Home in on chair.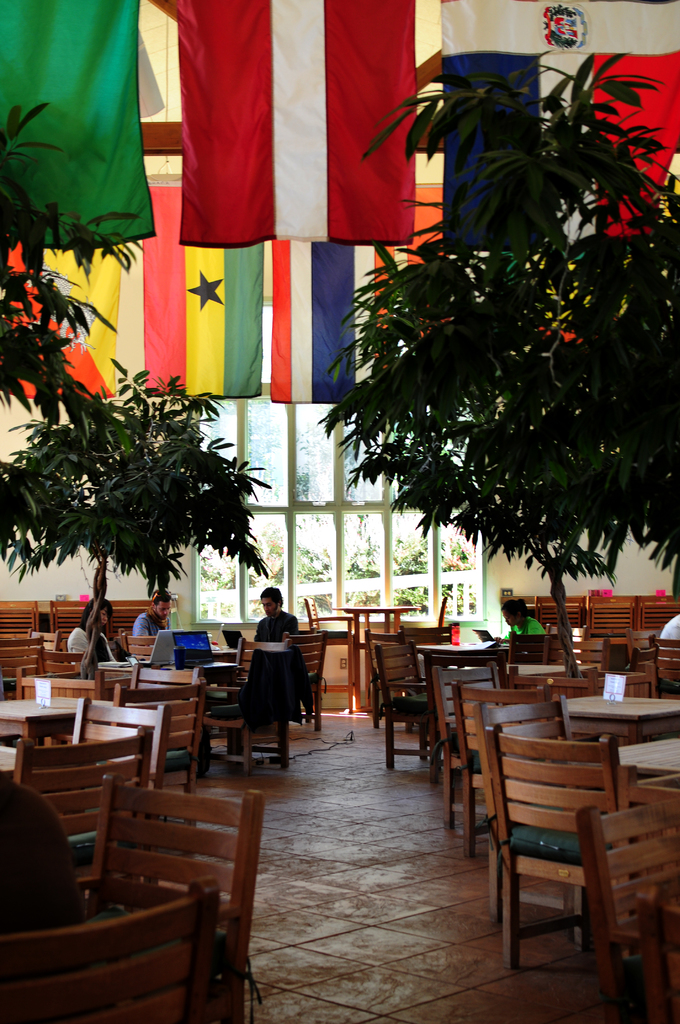
Homed in at region(304, 593, 364, 714).
